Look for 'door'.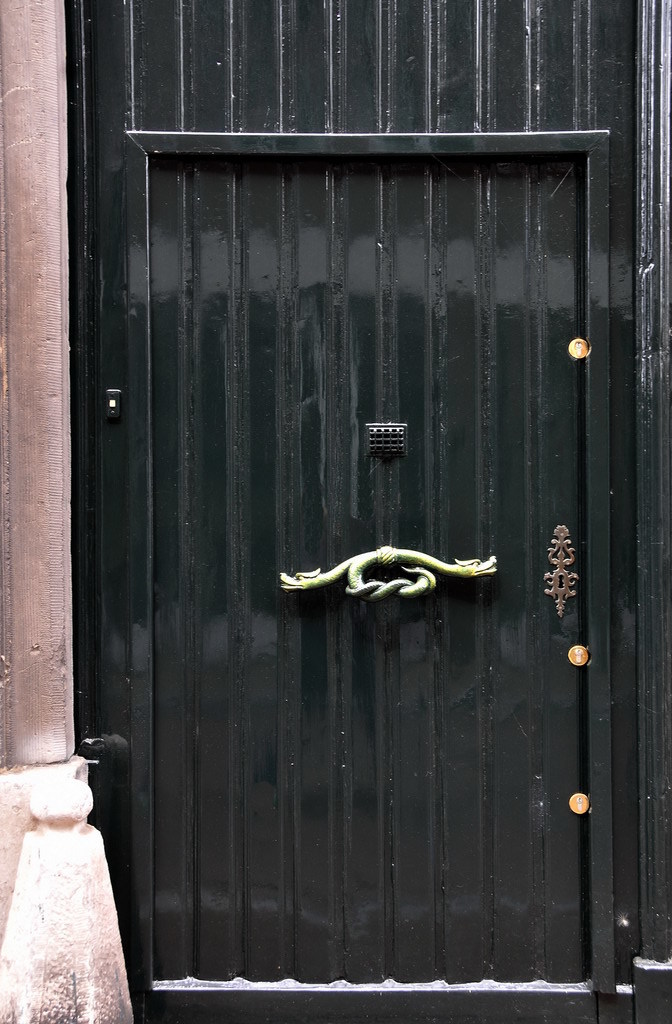
Found: (left=126, top=127, right=617, bottom=998).
